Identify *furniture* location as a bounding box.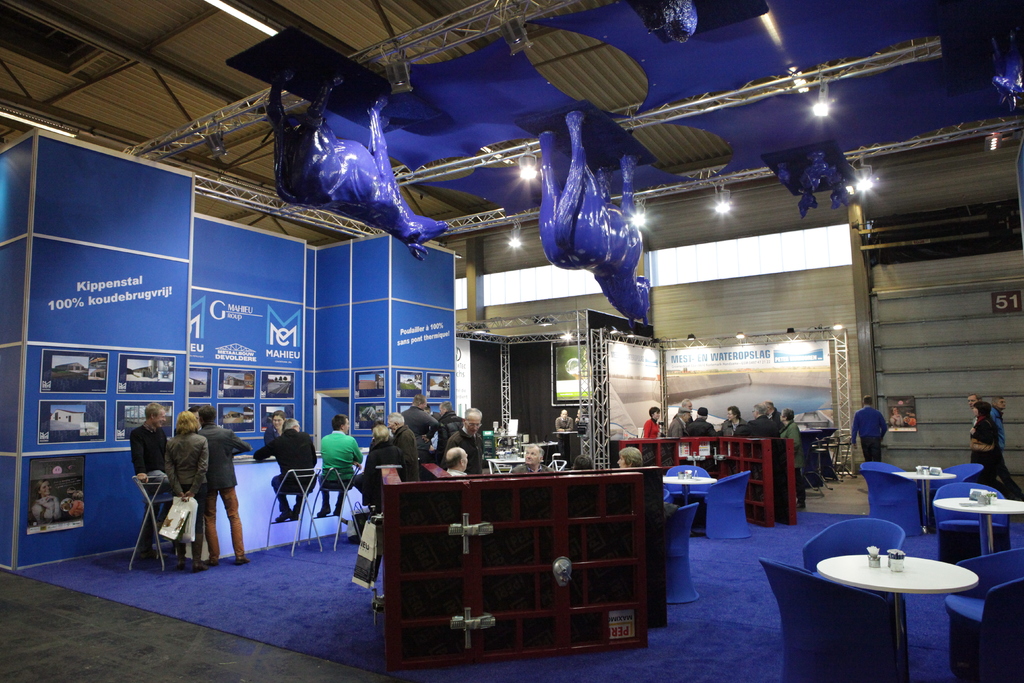
pyautogui.locateOnScreen(556, 427, 578, 462).
